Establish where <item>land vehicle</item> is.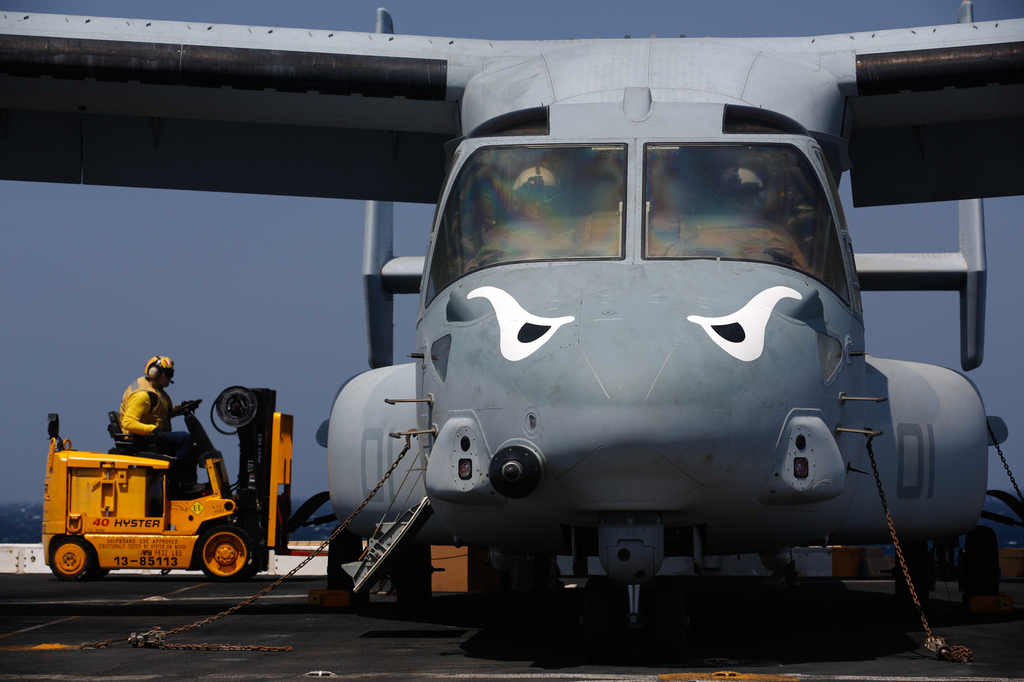
Established at 42, 416, 328, 580.
